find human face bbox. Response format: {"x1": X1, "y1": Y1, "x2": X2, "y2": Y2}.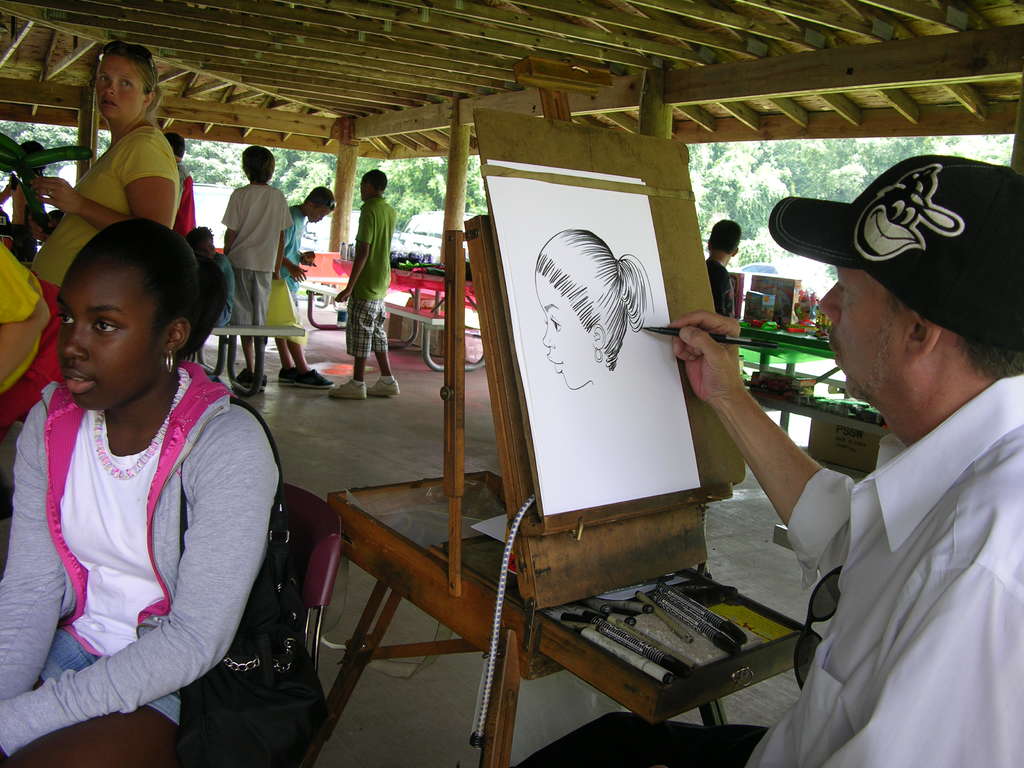
{"x1": 55, "y1": 260, "x2": 153, "y2": 408}.
